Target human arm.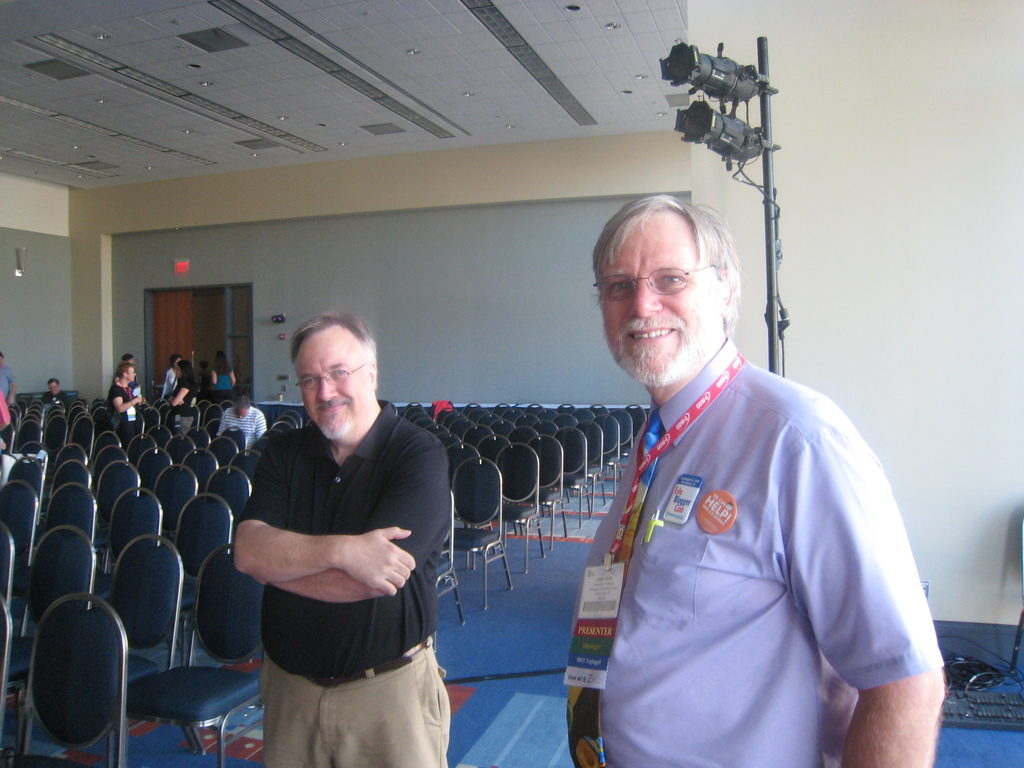
Target region: (6, 368, 15, 405).
